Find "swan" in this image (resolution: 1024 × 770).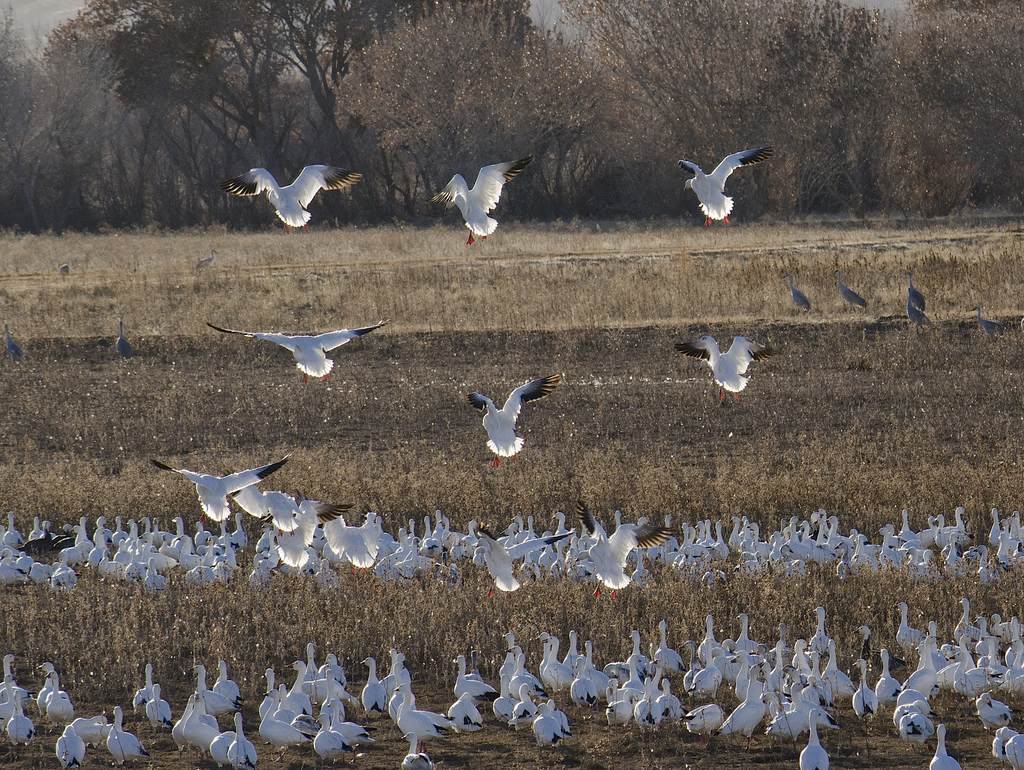
left=731, top=551, right=769, bottom=581.
